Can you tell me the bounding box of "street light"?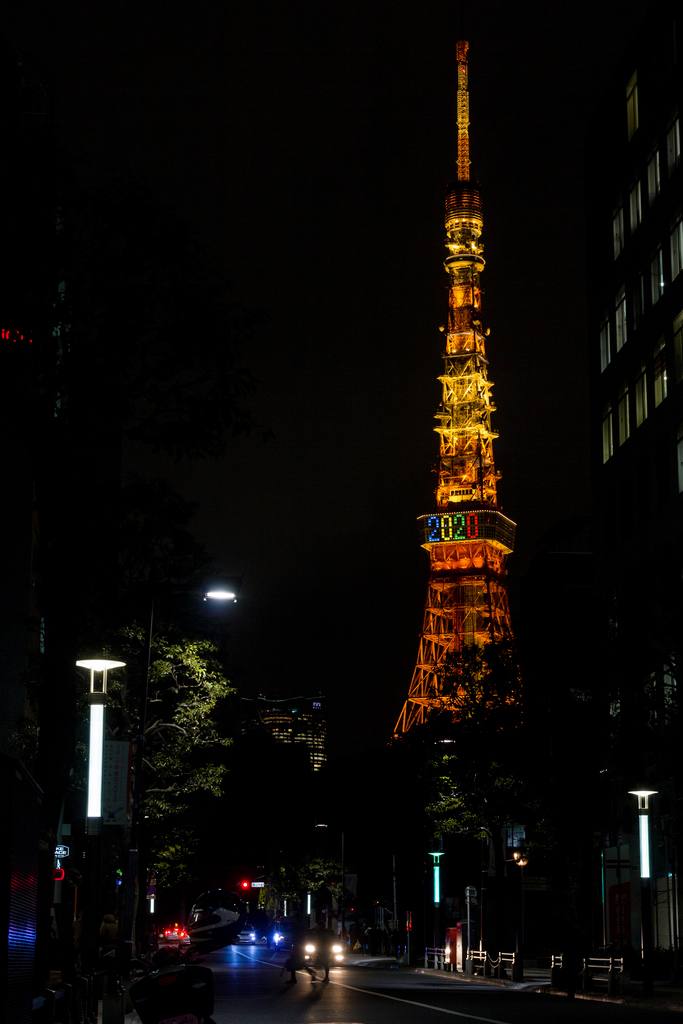
140 580 238 954.
